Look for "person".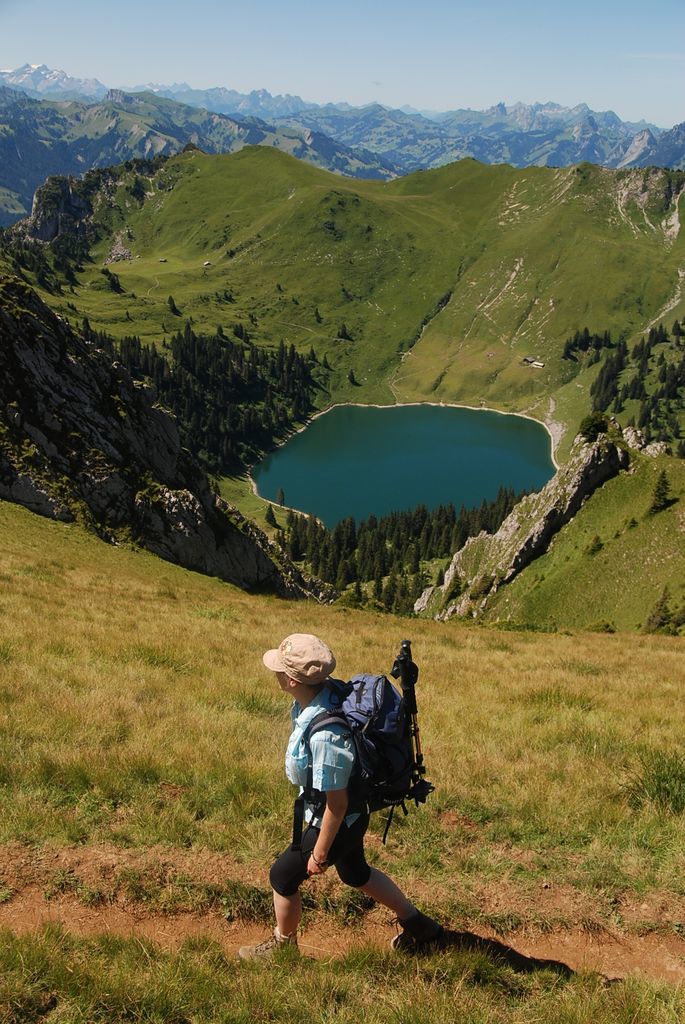
Found: [left=242, top=634, right=444, bottom=970].
